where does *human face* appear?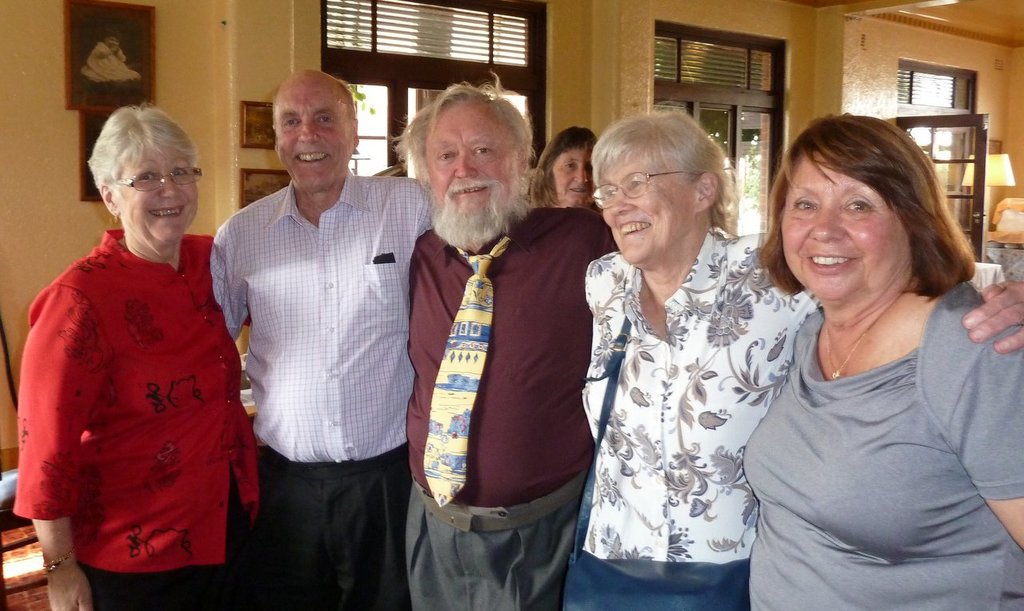
Appears at <region>785, 163, 907, 296</region>.
